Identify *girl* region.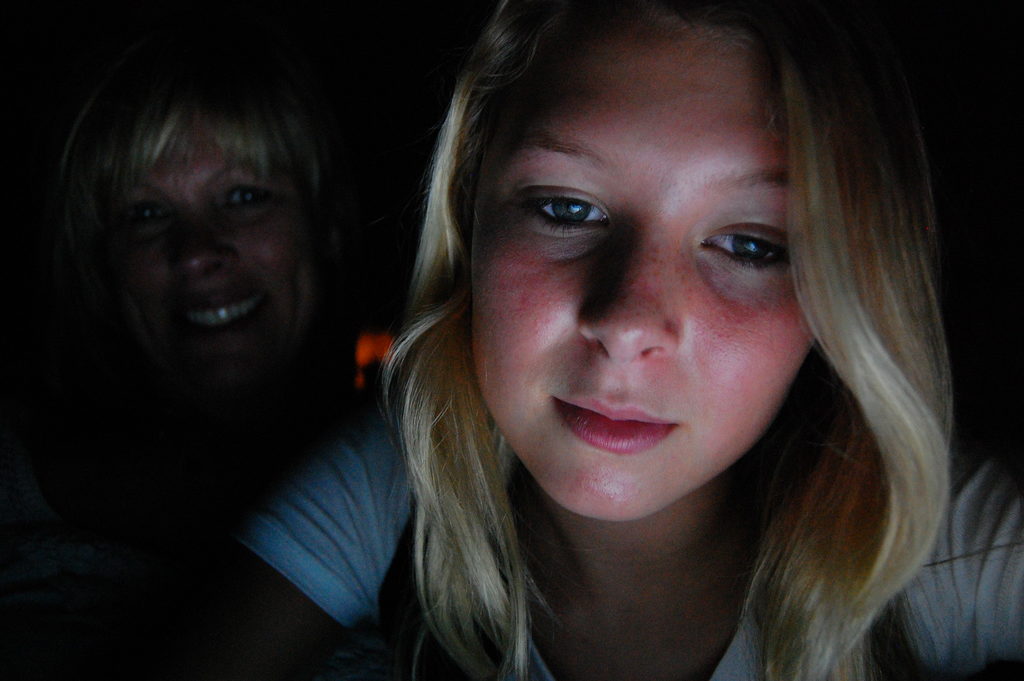
Region: [x1=229, y1=0, x2=1023, y2=680].
